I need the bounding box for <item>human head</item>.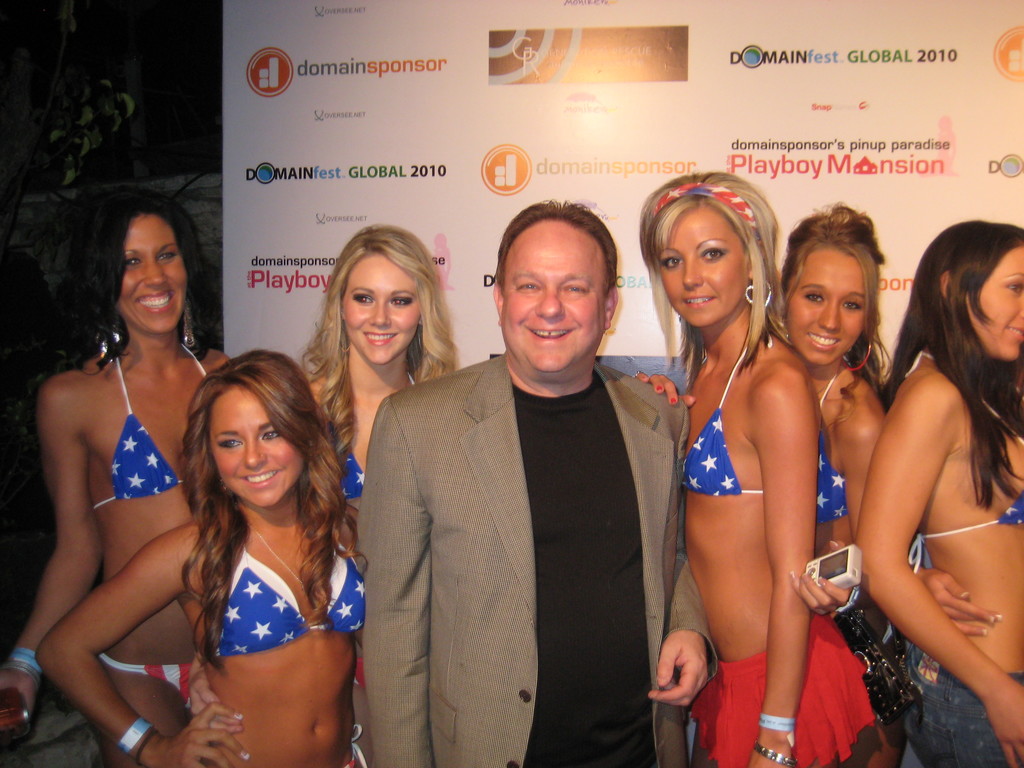
Here it is: Rect(186, 349, 336, 507).
